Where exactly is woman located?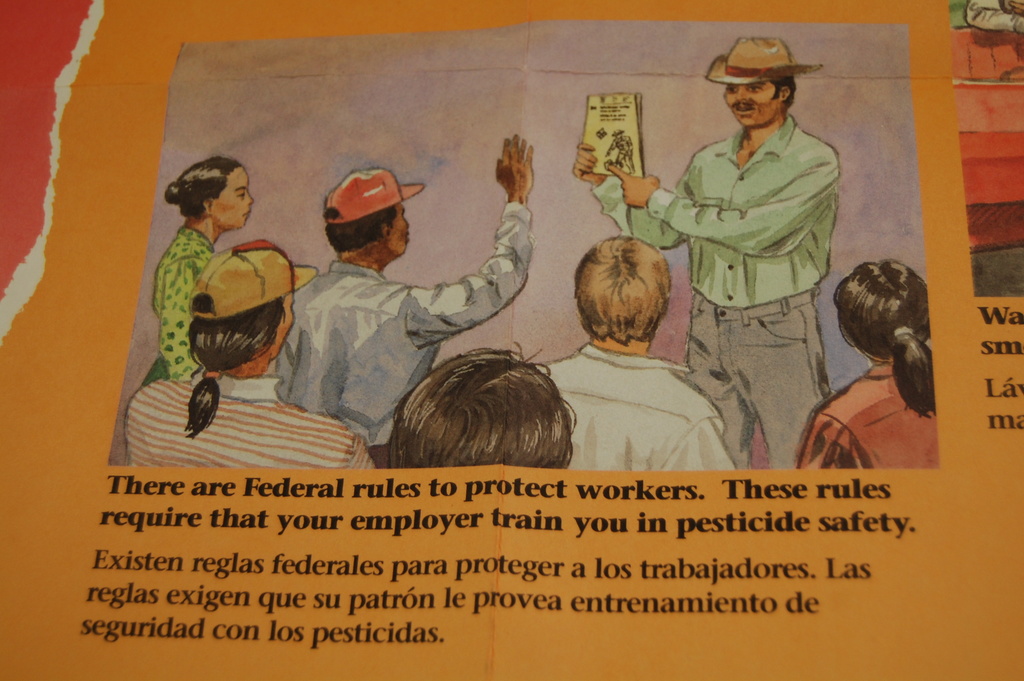
Its bounding box is select_region(127, 151, 257, 395).
